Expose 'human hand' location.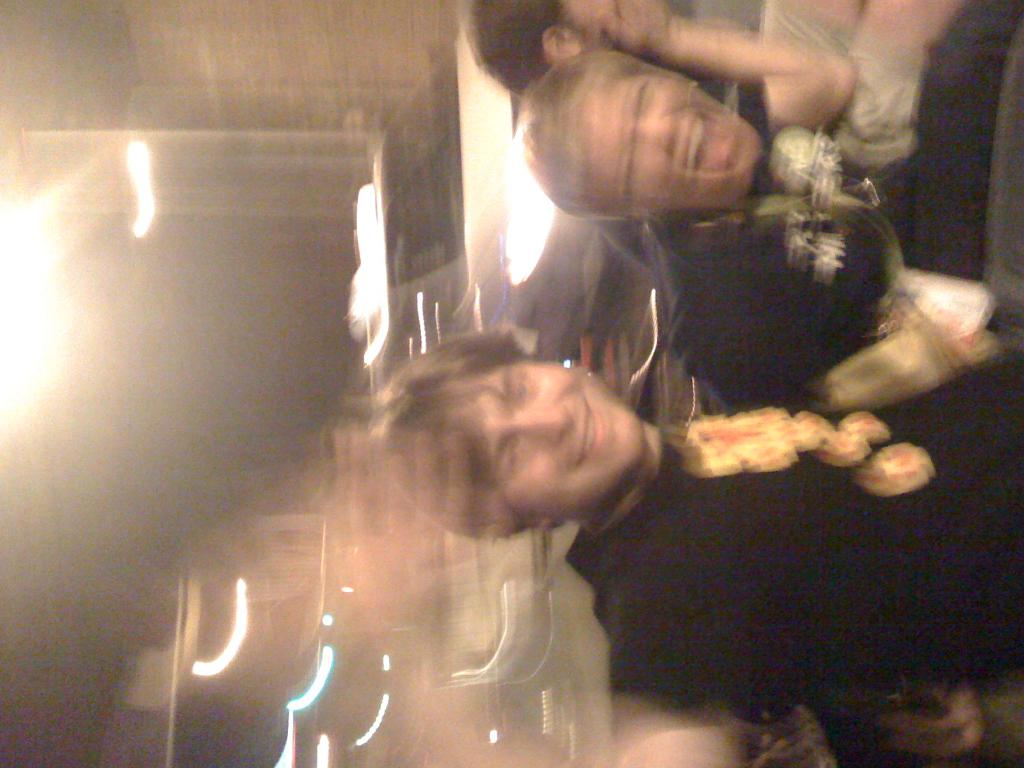
Exposed at <region>597, 0, 676, 57</region>.
